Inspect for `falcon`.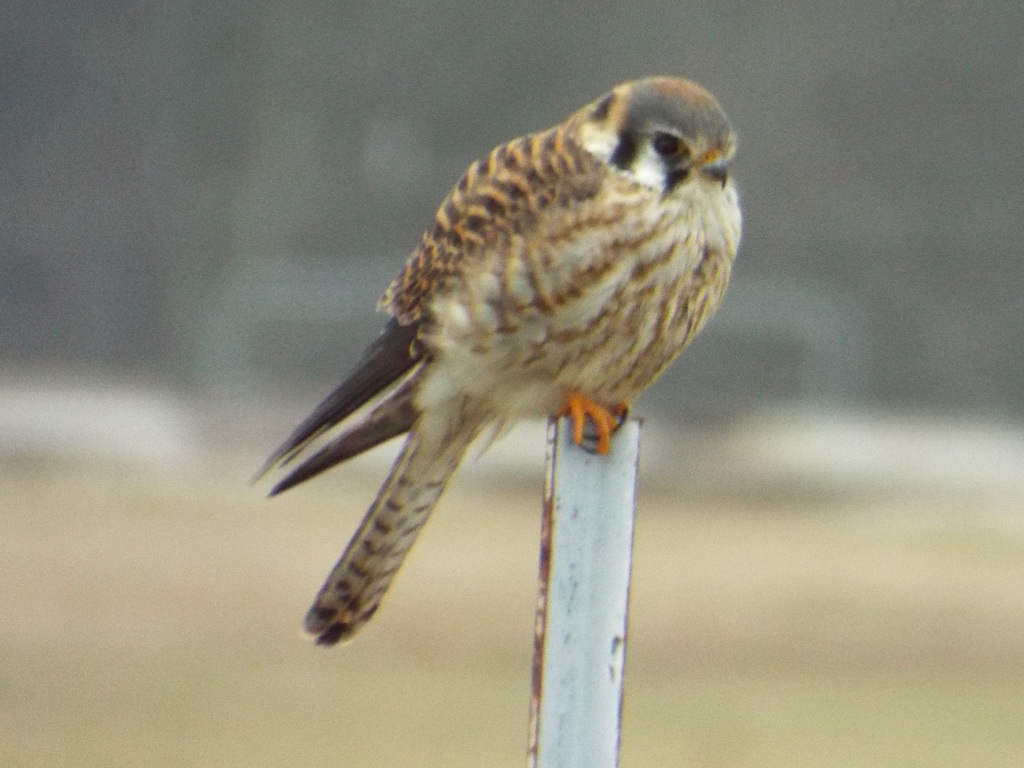
Inspection: [x1=246, y1=70, x2=752, y2=652].
